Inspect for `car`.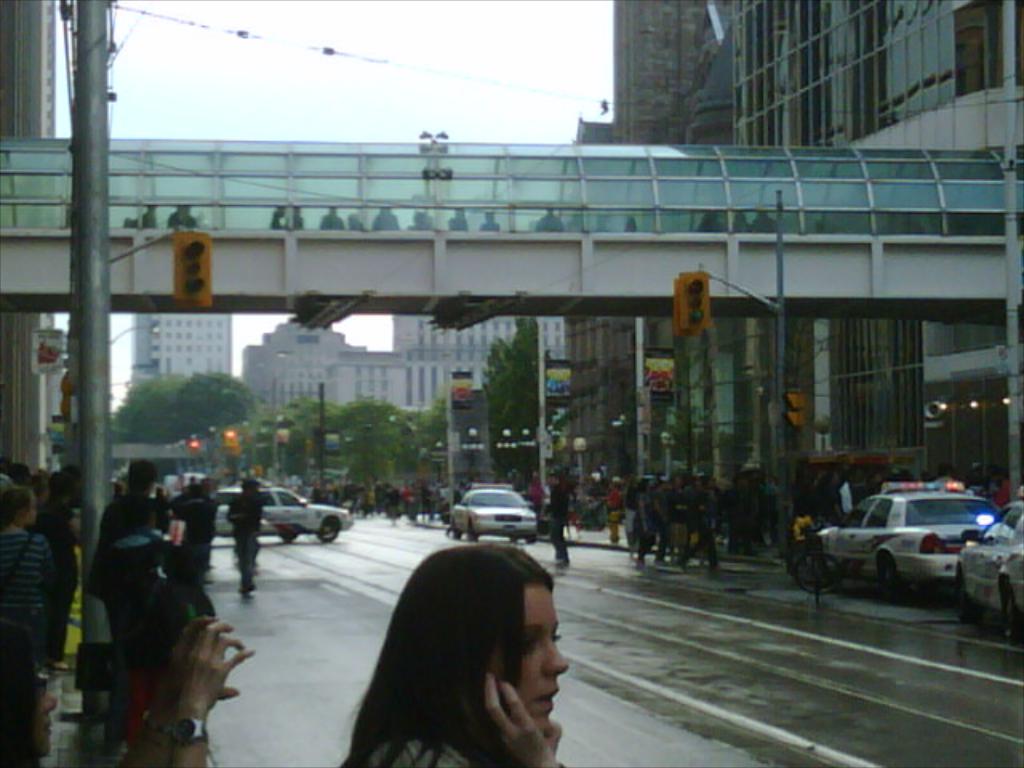
Inspection: left=448, top=483, right=539, bottom=539.
